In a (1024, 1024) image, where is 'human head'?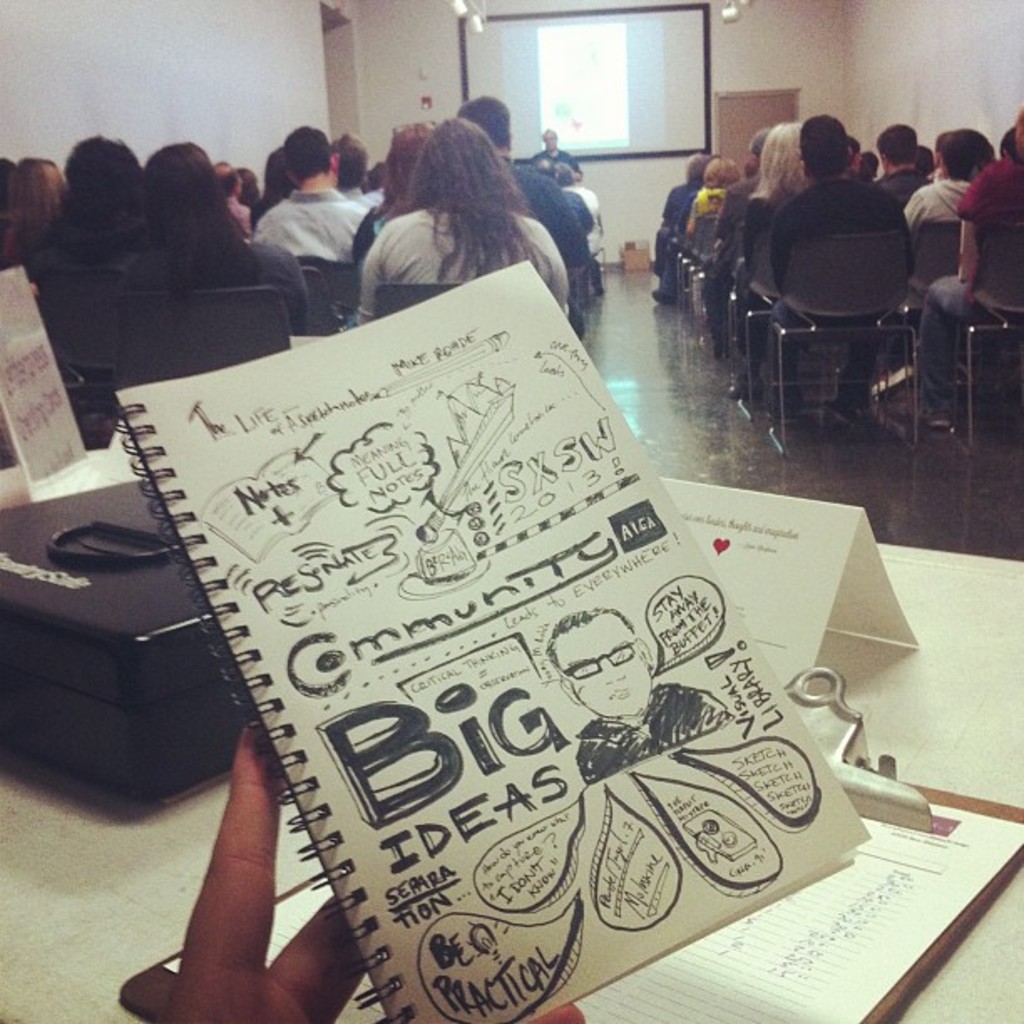
760/120/812/189.
